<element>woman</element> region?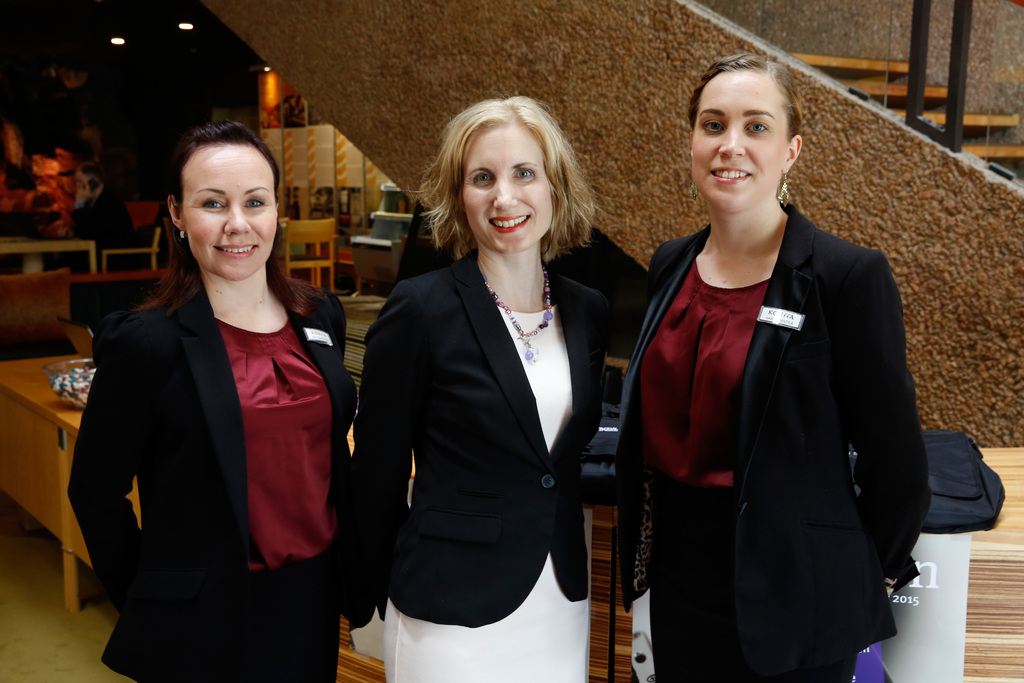
Rect(69, 120, 362, 682)
